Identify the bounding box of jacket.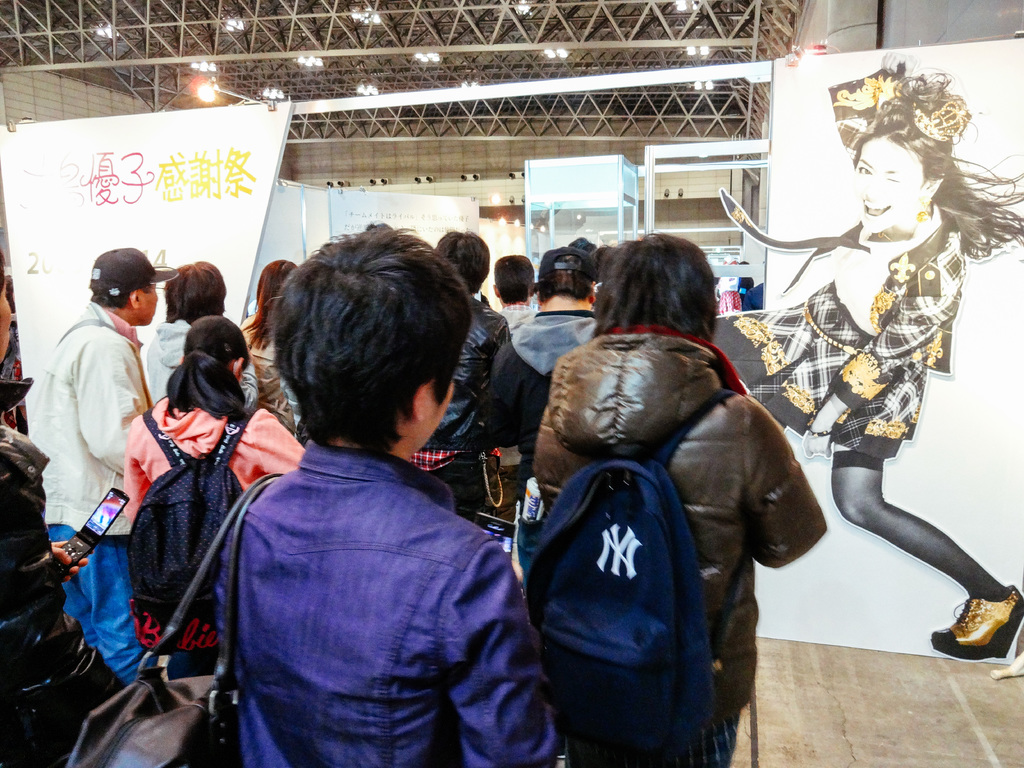
Rect(28, 300, 153, 542).
